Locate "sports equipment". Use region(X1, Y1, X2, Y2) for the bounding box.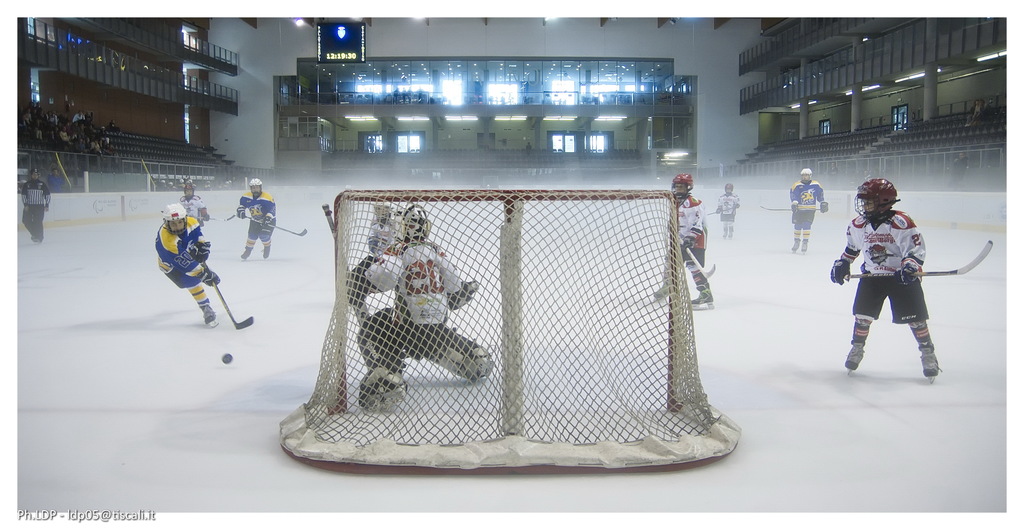
region(788, 199, 801, 214).
